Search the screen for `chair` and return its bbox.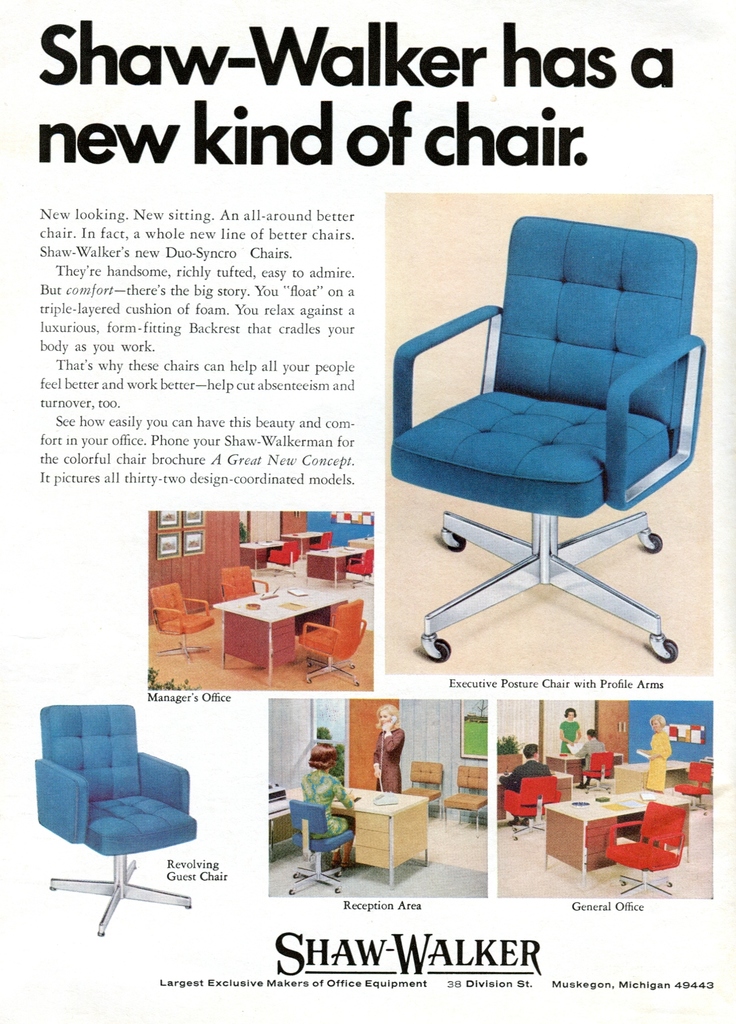
Found: left=34, top=698, right=191, bottom=939.
